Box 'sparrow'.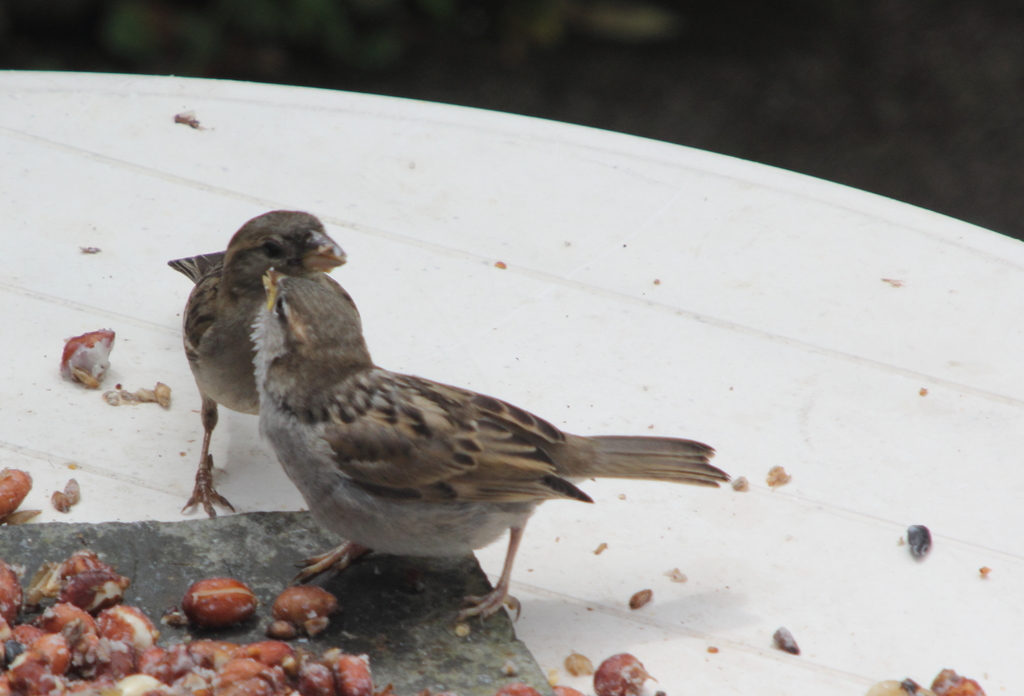
detection(243, 259, 736, 632).
